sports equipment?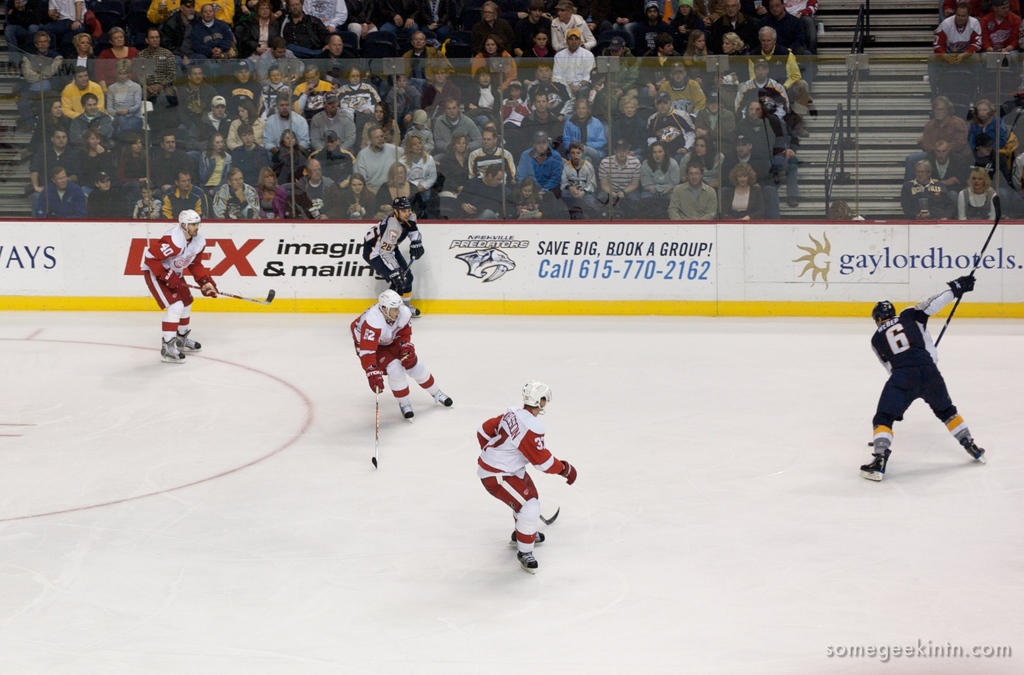
179:279:274:305
